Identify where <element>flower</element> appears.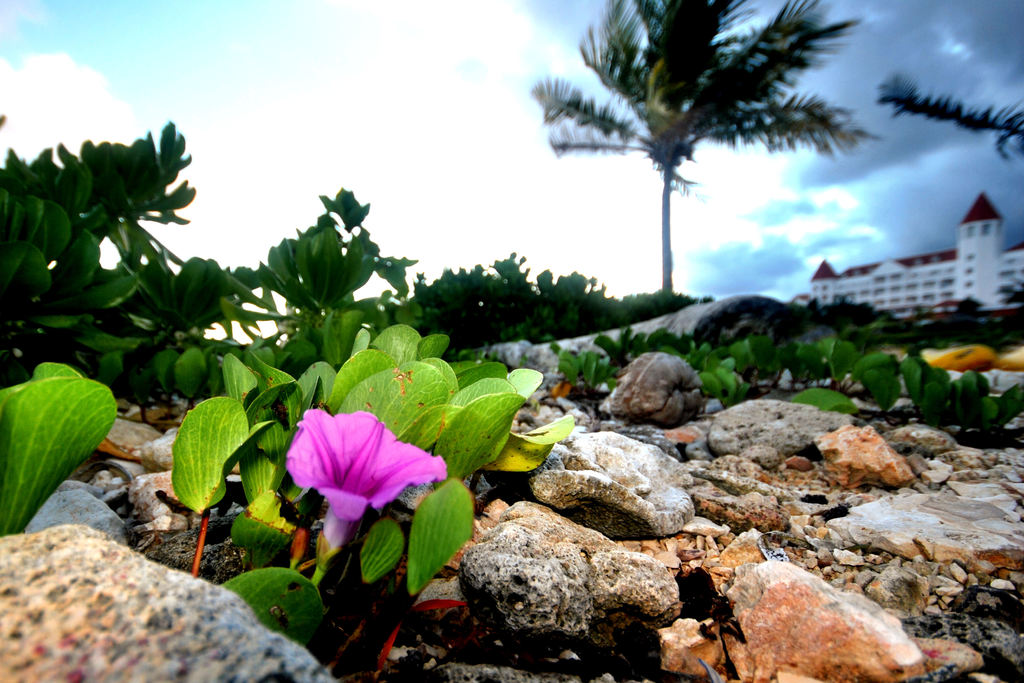
Appears at l=273, t=413, r=439, b=541.
